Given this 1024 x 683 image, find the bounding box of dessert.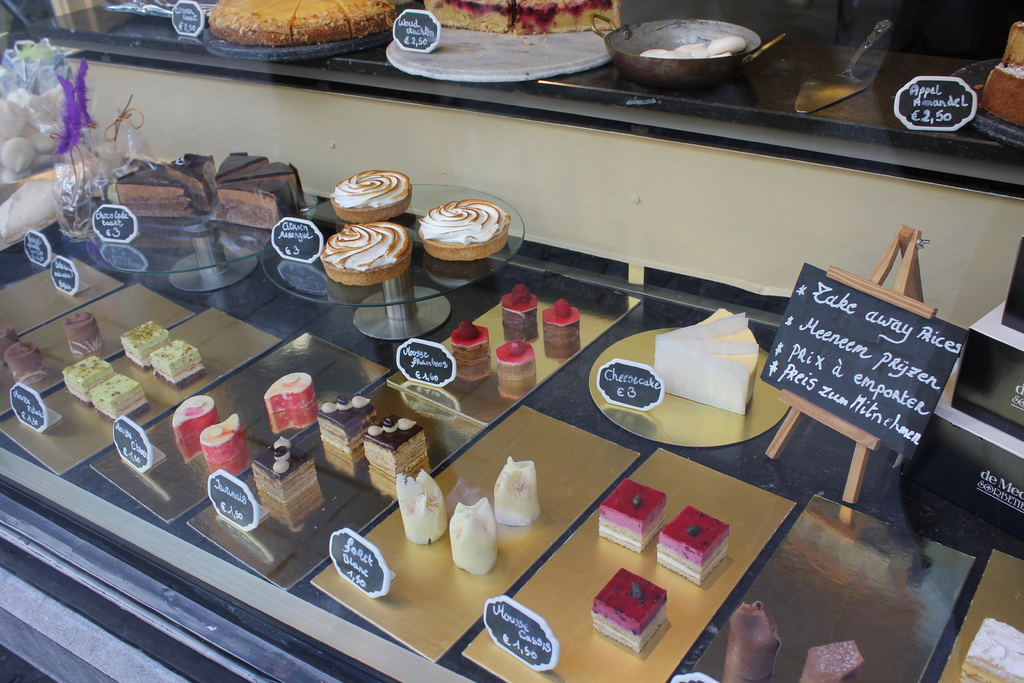
{"left": 260, "top": 371, "right": 317, "bottom": 418}.
